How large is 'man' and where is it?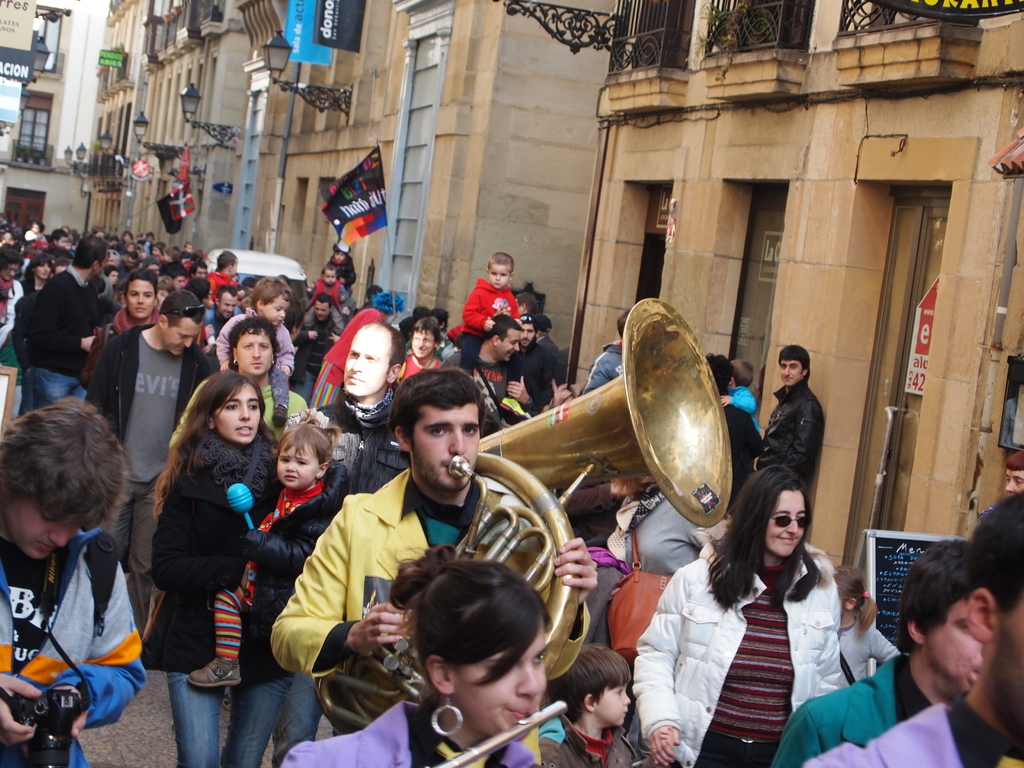
Bounding box: bbox(803, 492, 1023, 767).
